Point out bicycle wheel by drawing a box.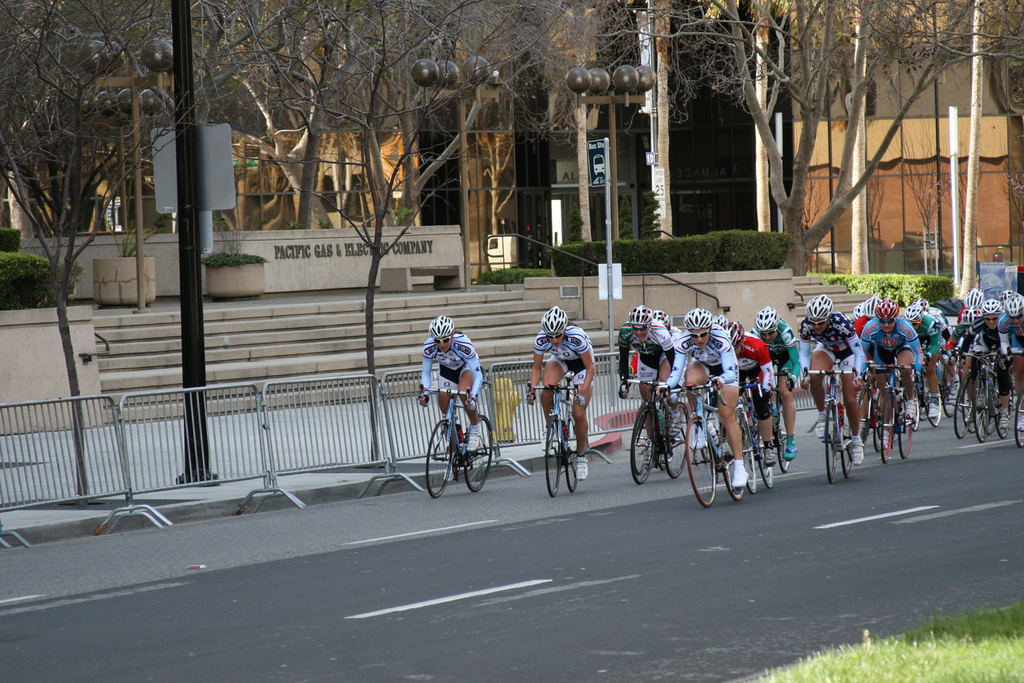
l=840, t=419, r=854, b=475.
